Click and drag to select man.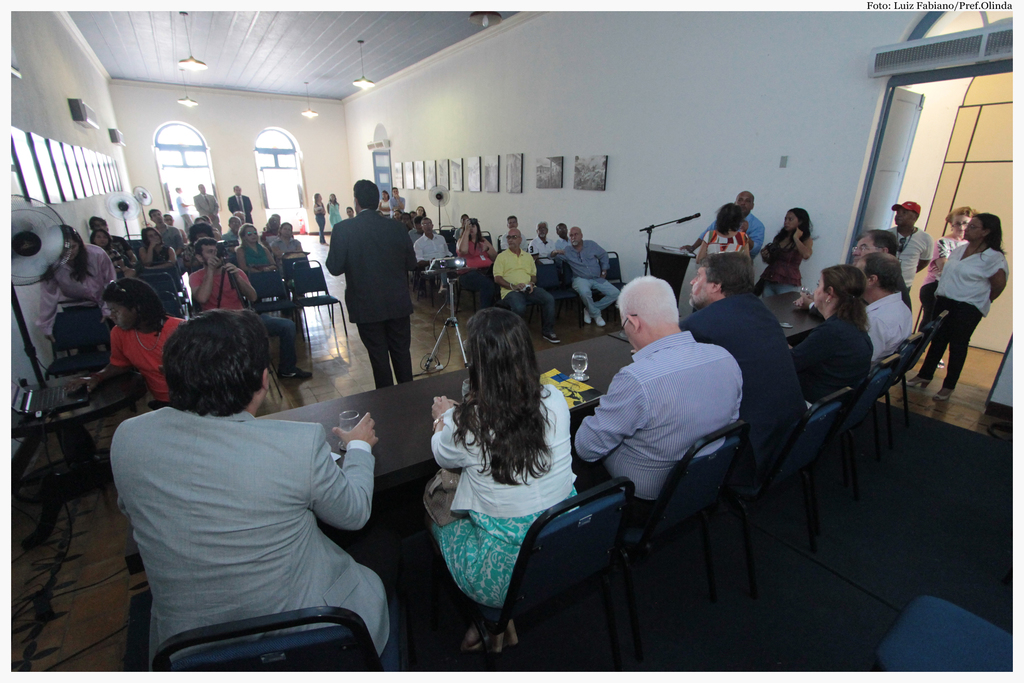
Selection: [x1=317, y1=175, x2=420, y2=395].
